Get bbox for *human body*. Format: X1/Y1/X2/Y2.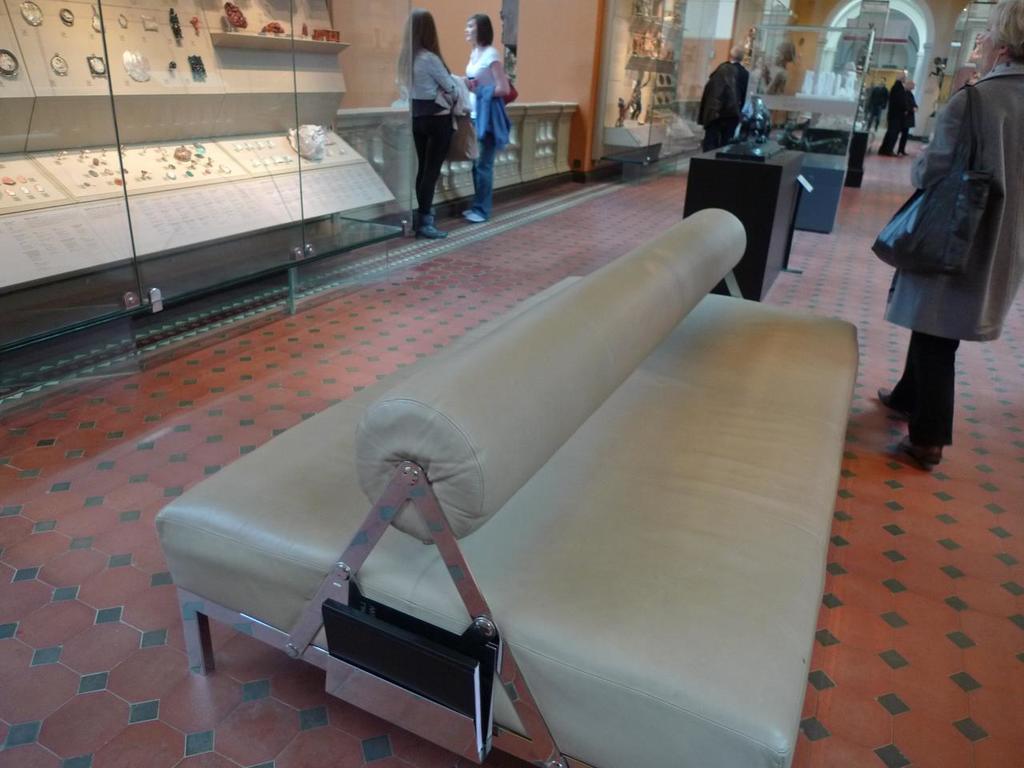
463/14/510/226.
